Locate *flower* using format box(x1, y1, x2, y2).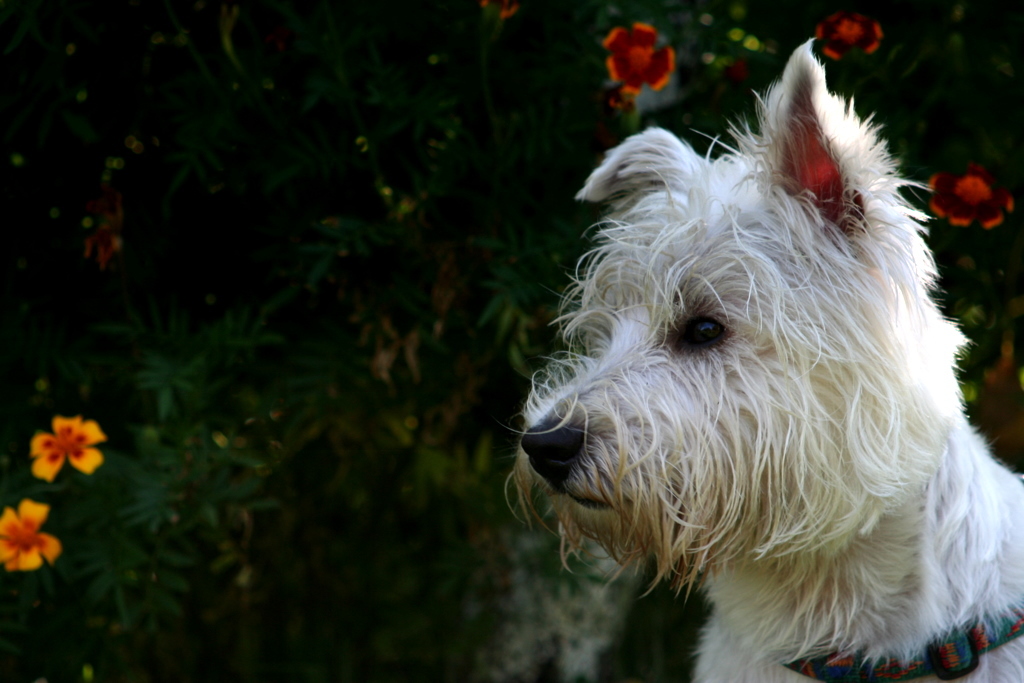
box(922, 156, 1017, 231).
